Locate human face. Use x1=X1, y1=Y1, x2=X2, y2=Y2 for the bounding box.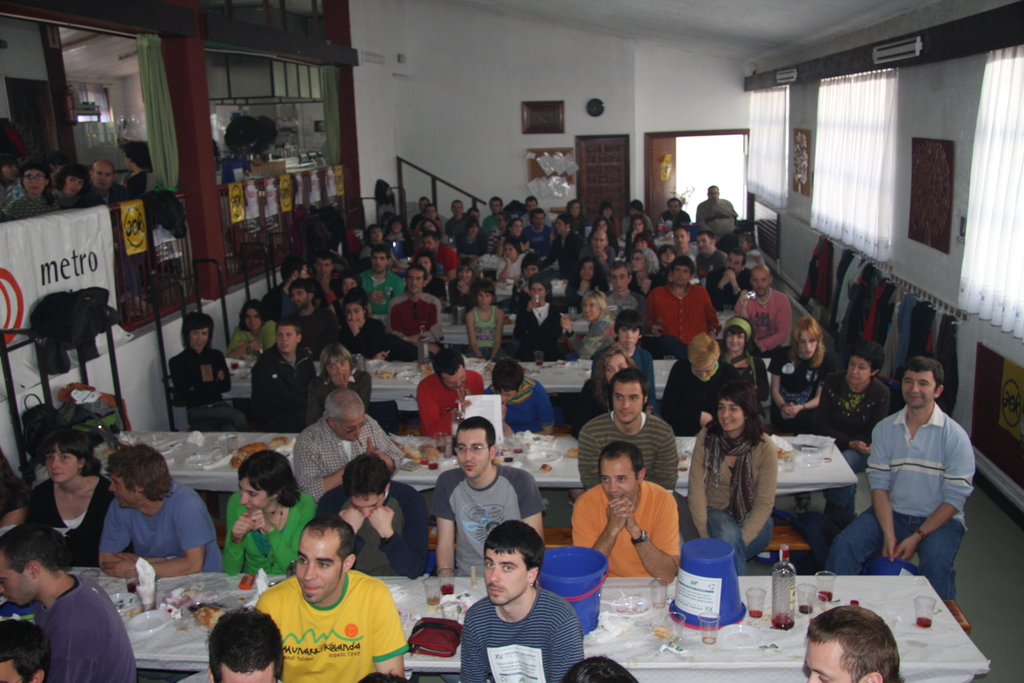
x1=344, y1=278, x2=357, y2=292.
